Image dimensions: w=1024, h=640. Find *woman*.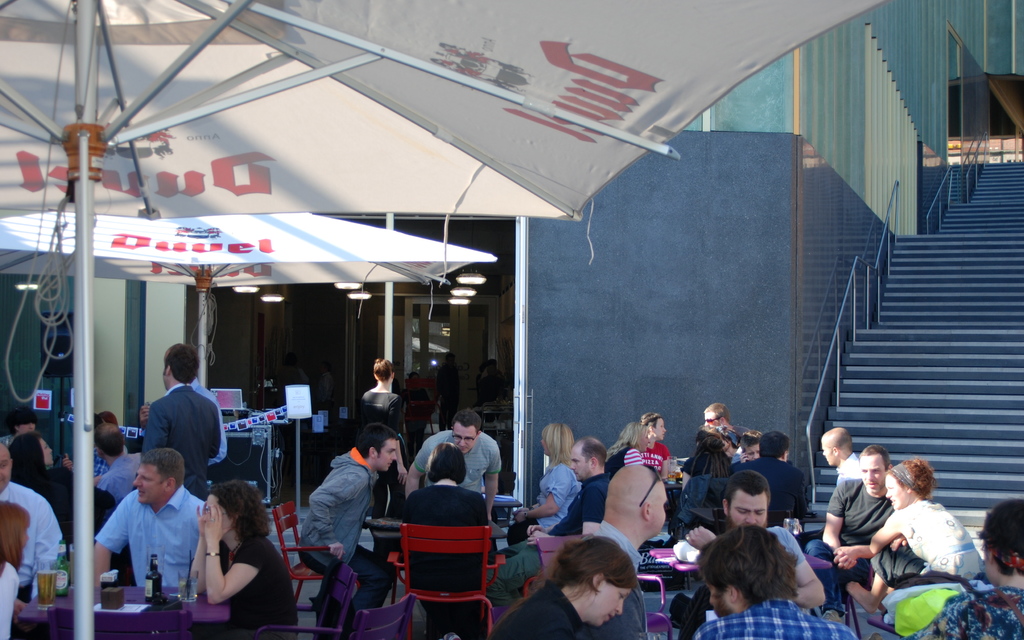
BBox(10, 432, 75, 538).
